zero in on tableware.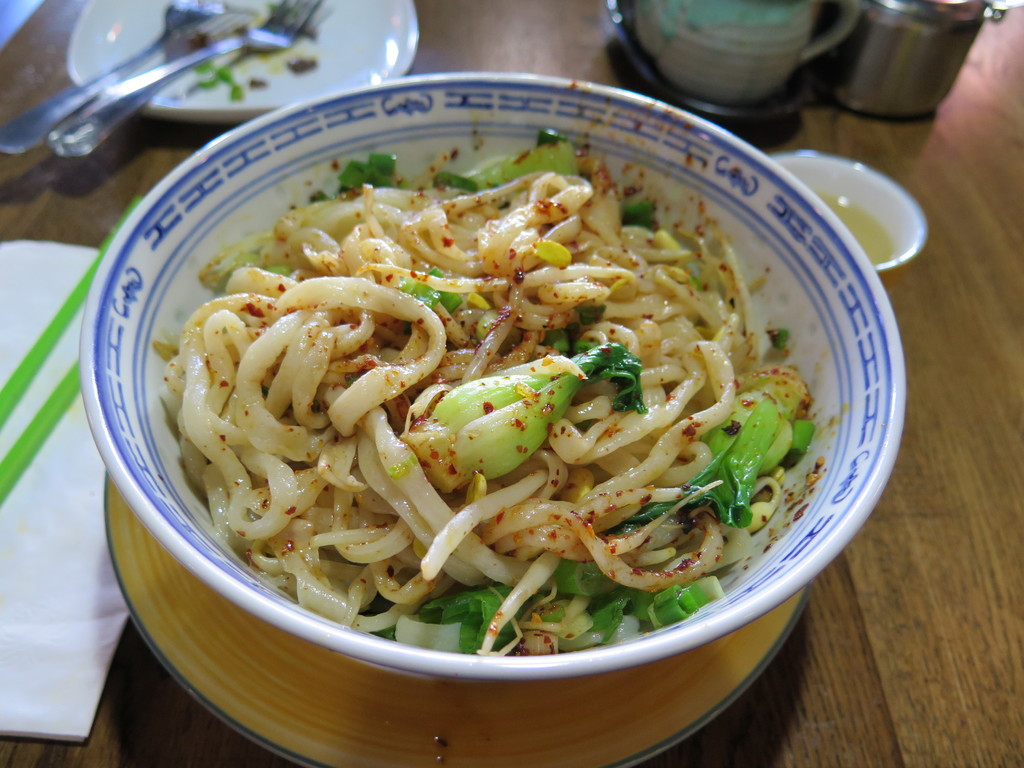
Zeroed in: Rect(602, 0, 811, 133).
